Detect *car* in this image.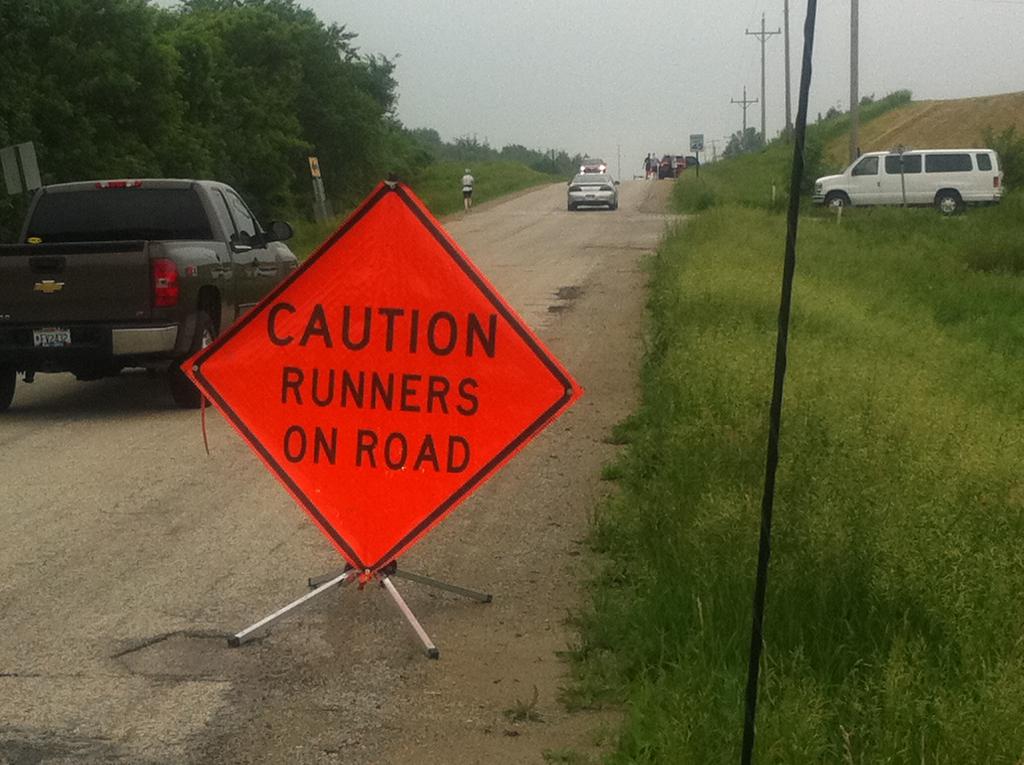
Detection: 567,169,620,216.
